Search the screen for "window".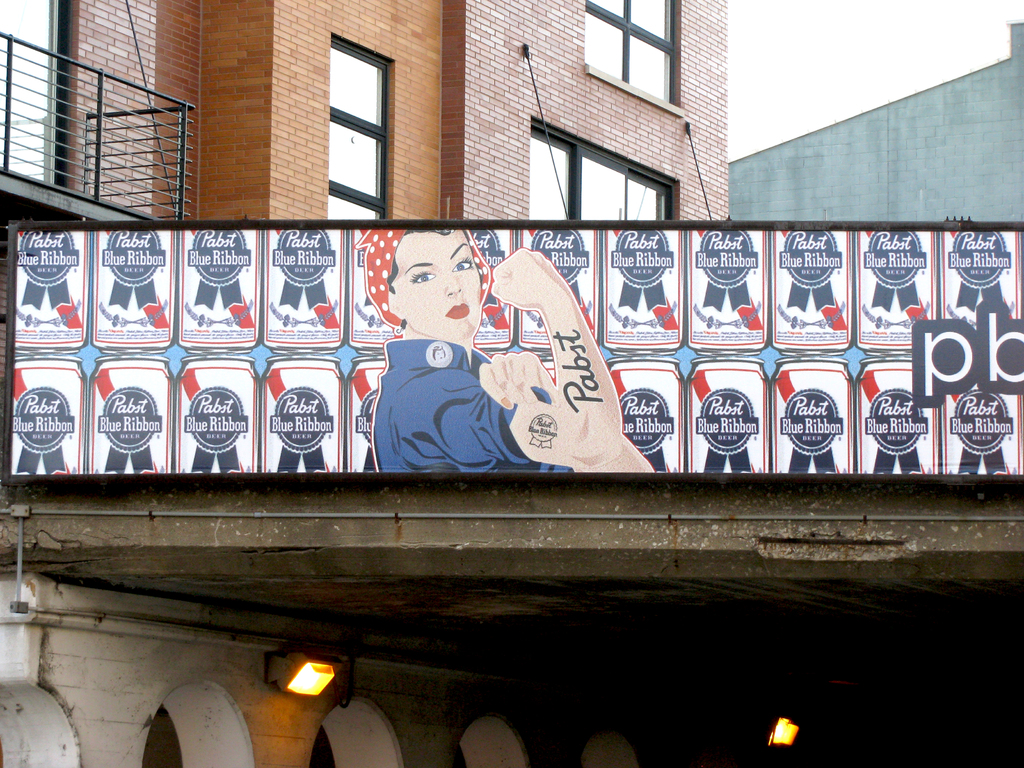
Found at box(326, 44, 381, 125).
